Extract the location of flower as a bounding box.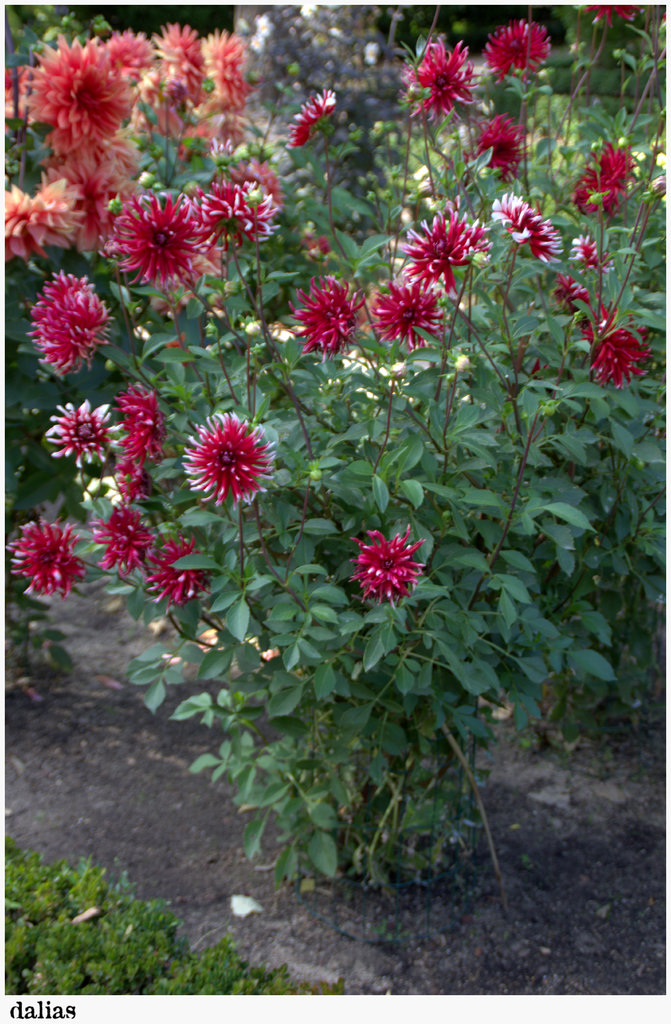
[367, 287, 440, 350].
